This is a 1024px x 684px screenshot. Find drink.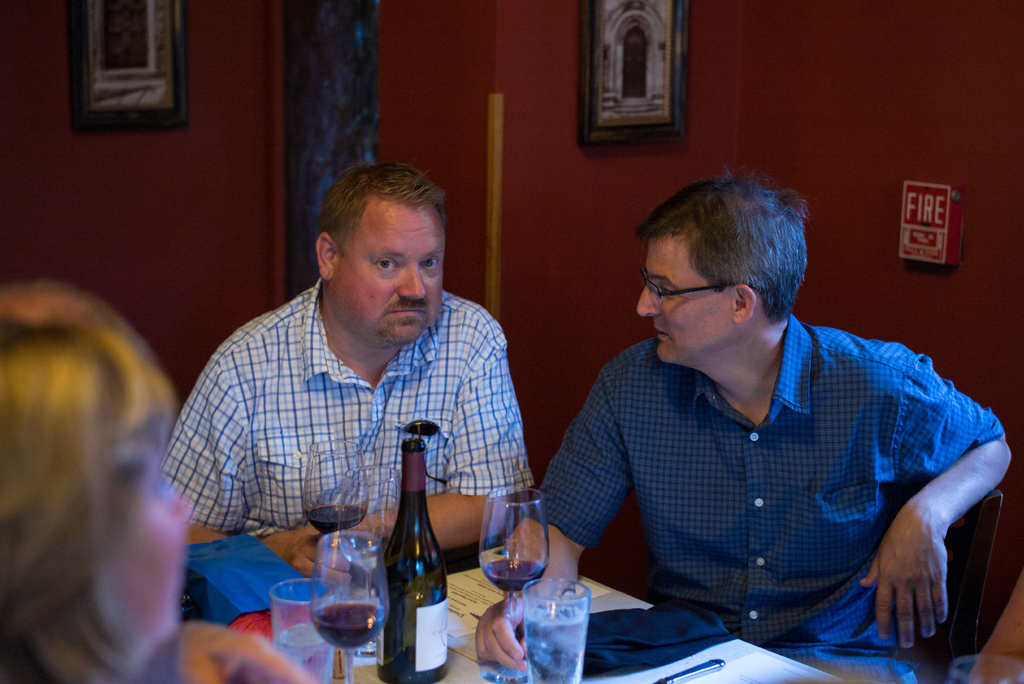
Bounding box: locate(310, 603, 386, 649).
